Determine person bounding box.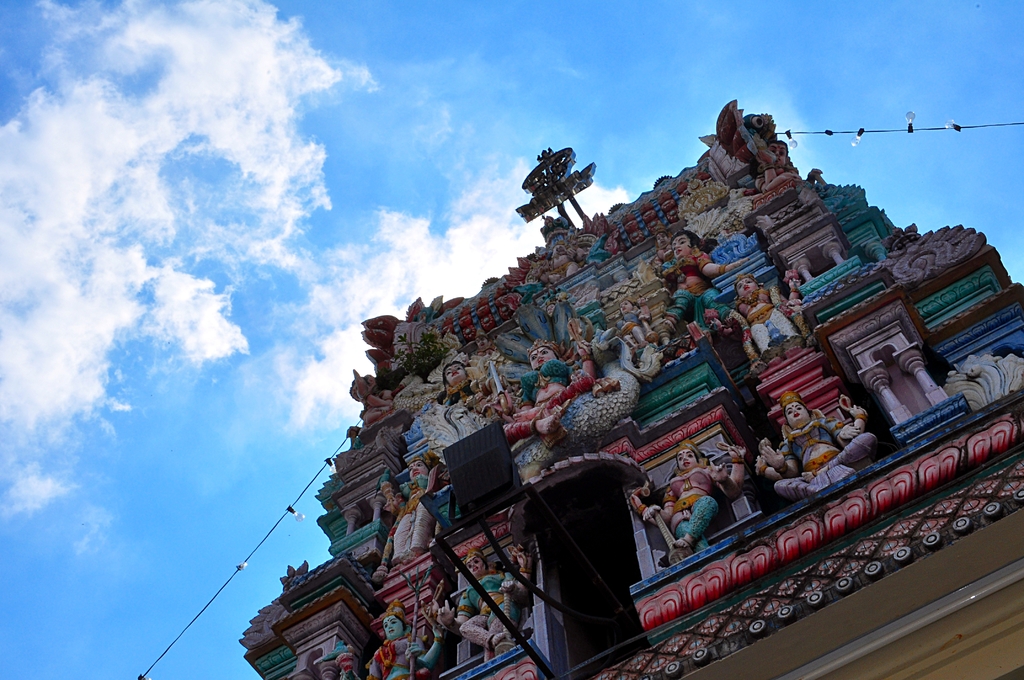
Determined: crop(758, 391, 874, 489).
